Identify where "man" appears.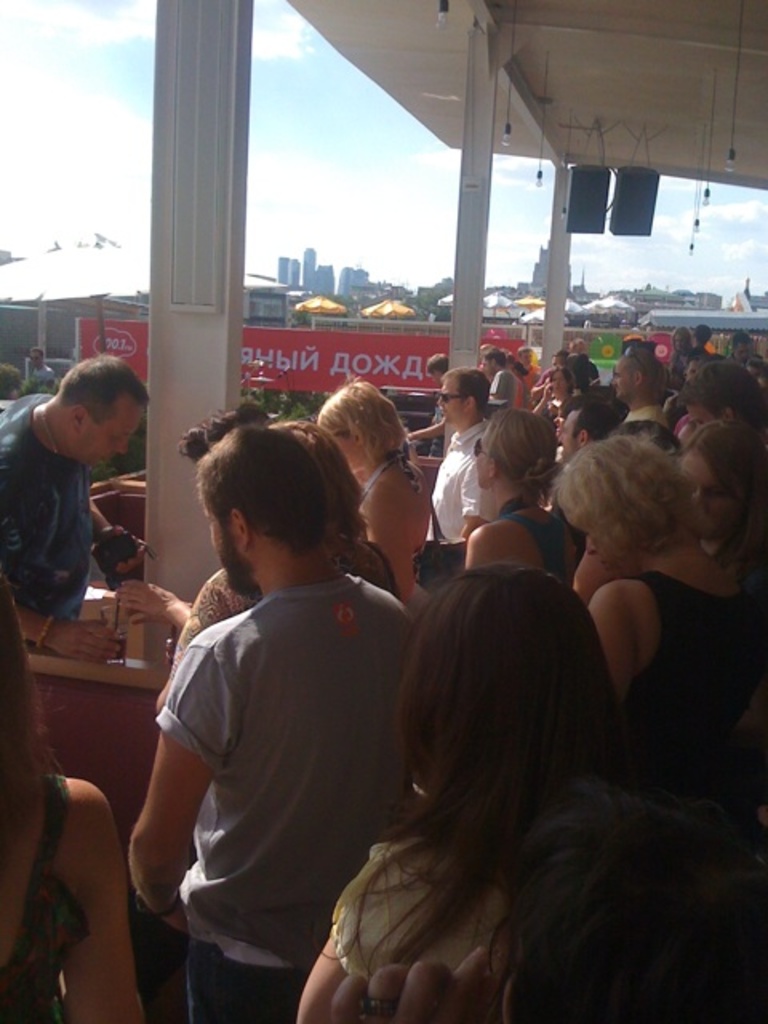
Appears at Rect(408, 363, 499, 592).
